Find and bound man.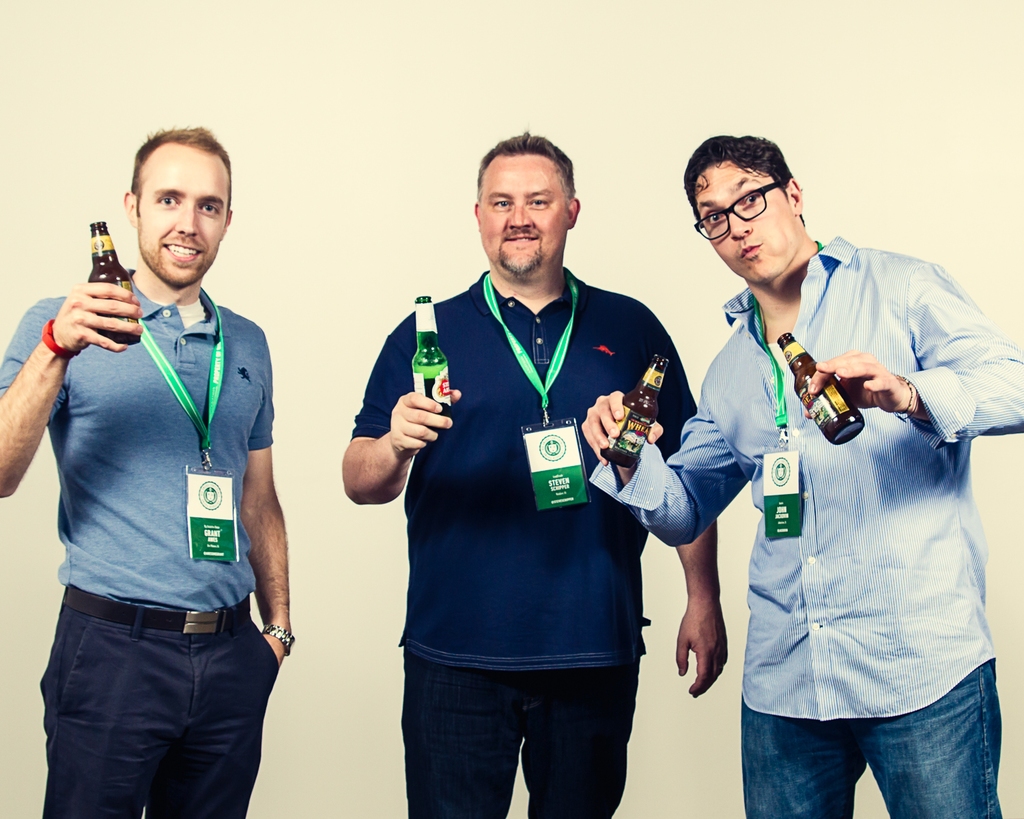
Bound: (x1=341, y1=132, x2=728, y2=818).
